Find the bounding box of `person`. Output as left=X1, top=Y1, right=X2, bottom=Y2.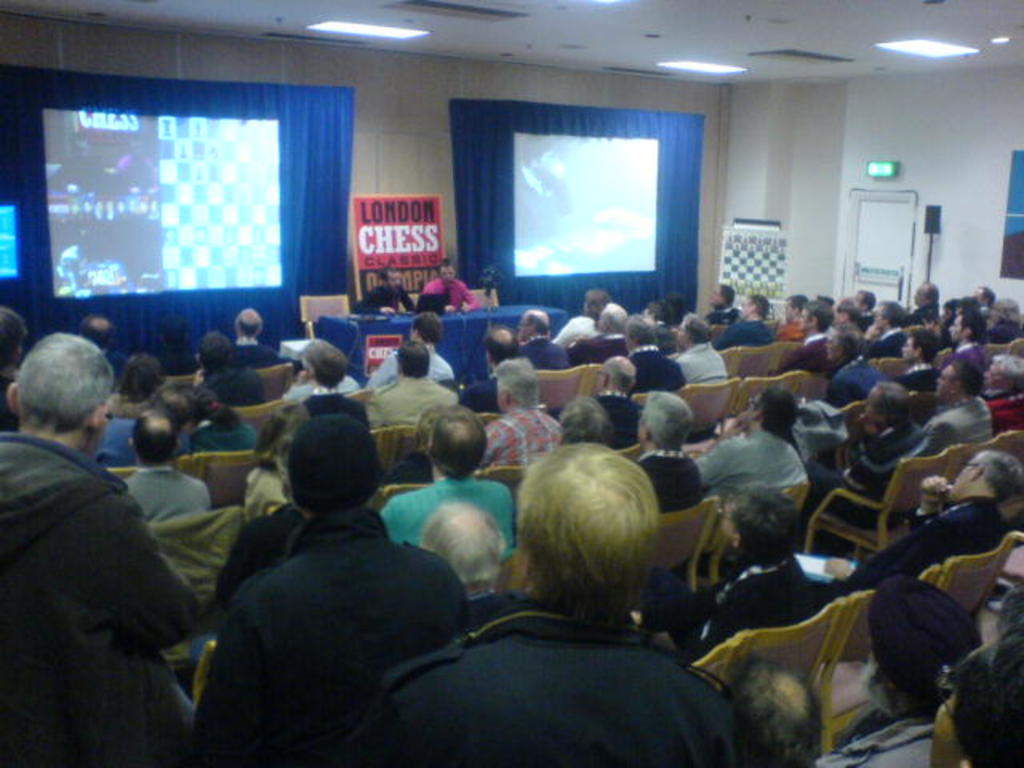
left=675, top=301, right=734, bottom=390.
